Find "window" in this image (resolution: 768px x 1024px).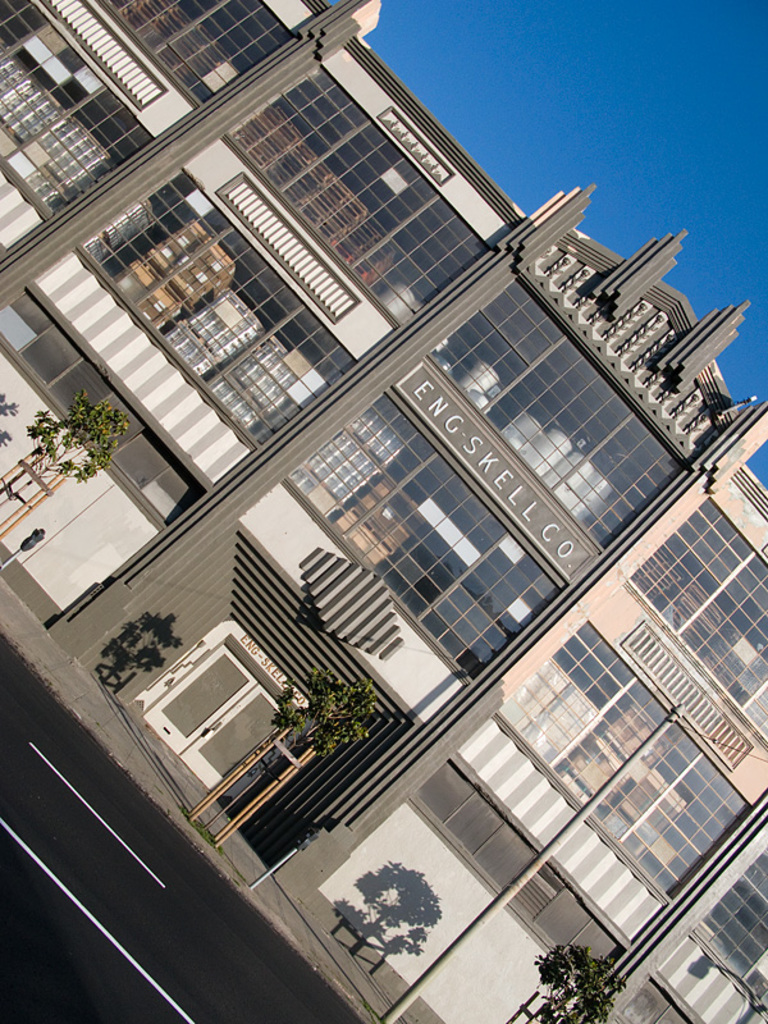
x1=0, y1=12, x2=161, y2=215.
